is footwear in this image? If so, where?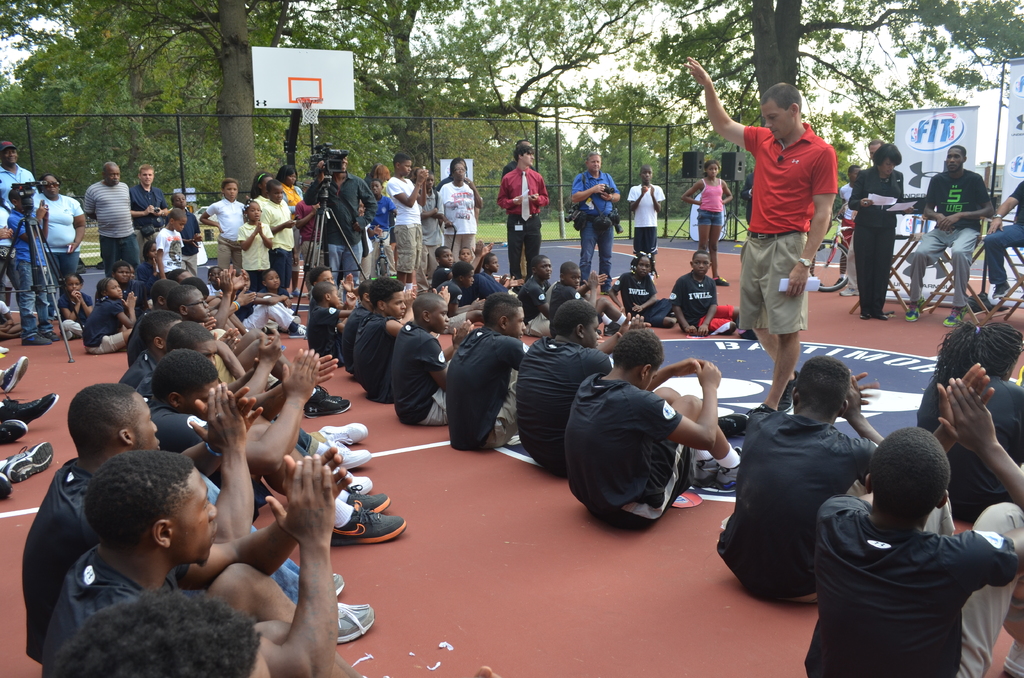
Yes, at [322,603,373,643].
